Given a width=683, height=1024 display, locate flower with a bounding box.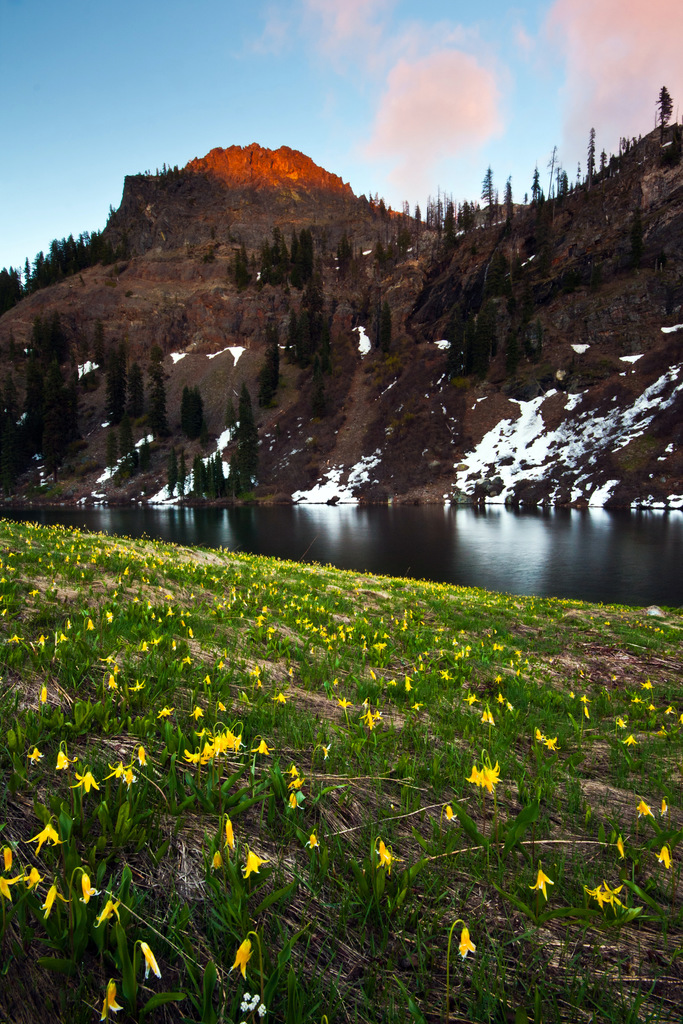
Located: (x1=129, y1=749, x2=149, y2=767).
